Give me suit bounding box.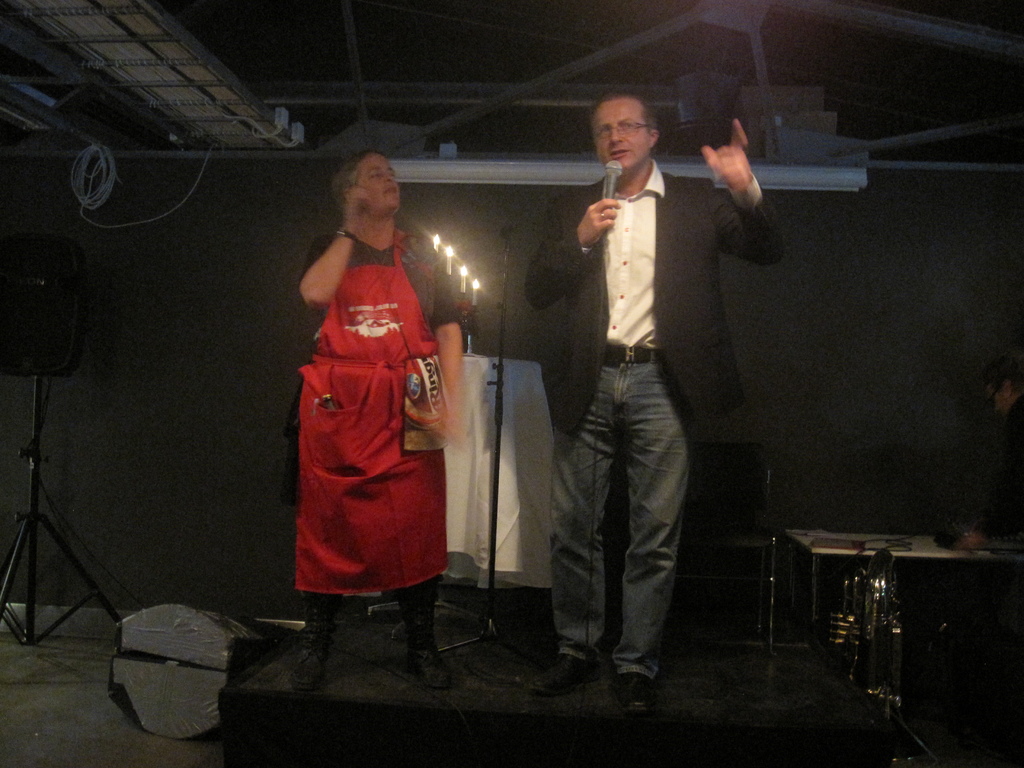
BBox(548, 68, 713, 700).
